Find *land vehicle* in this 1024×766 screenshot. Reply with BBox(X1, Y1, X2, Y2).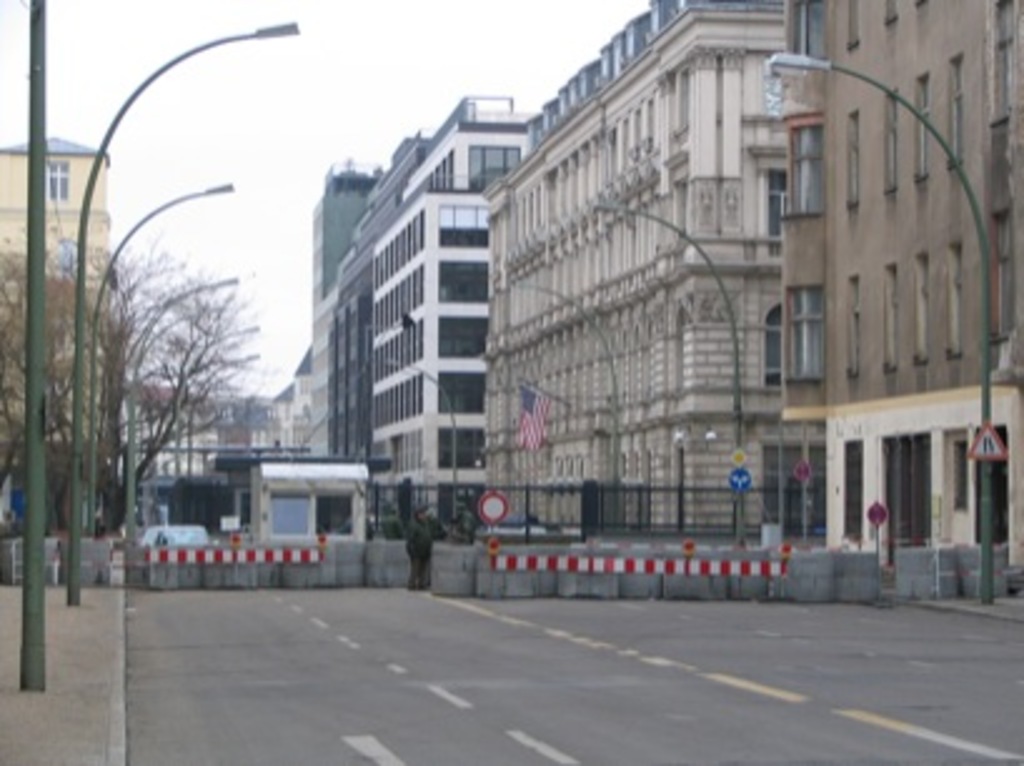
BBox(135, 521, 223, 556).
